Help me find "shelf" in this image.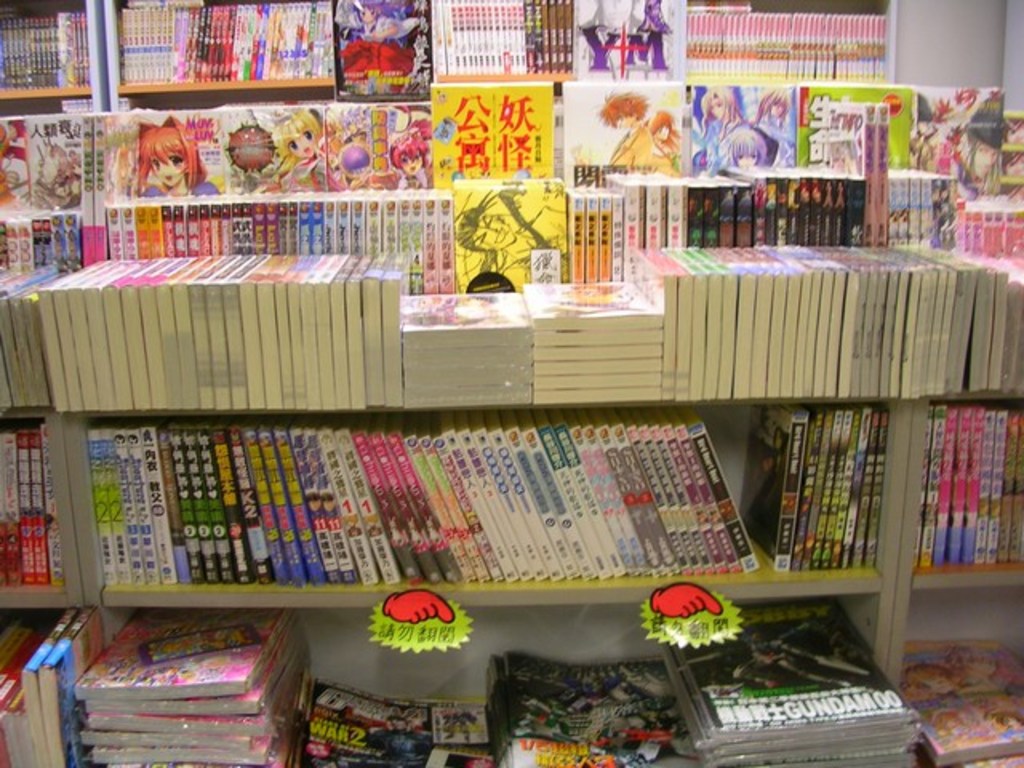
Found it: 0,238,1022,766.
